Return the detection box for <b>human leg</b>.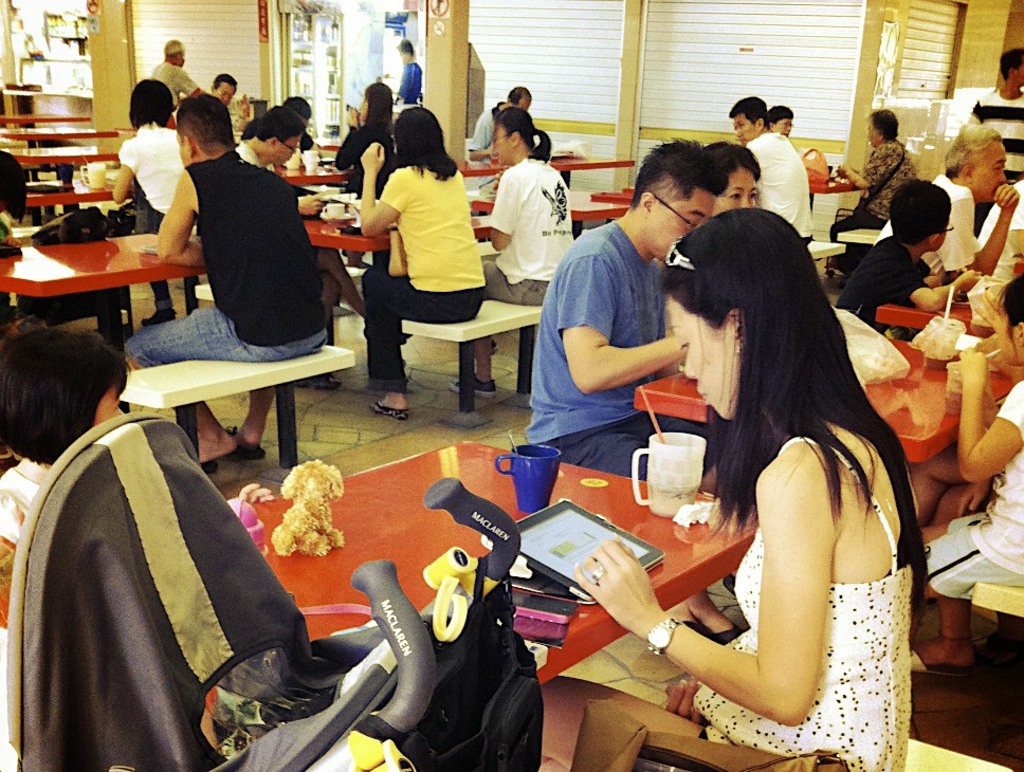
{"x1": 901, "y1": 480, "x2": 992, "y2": 670}.
